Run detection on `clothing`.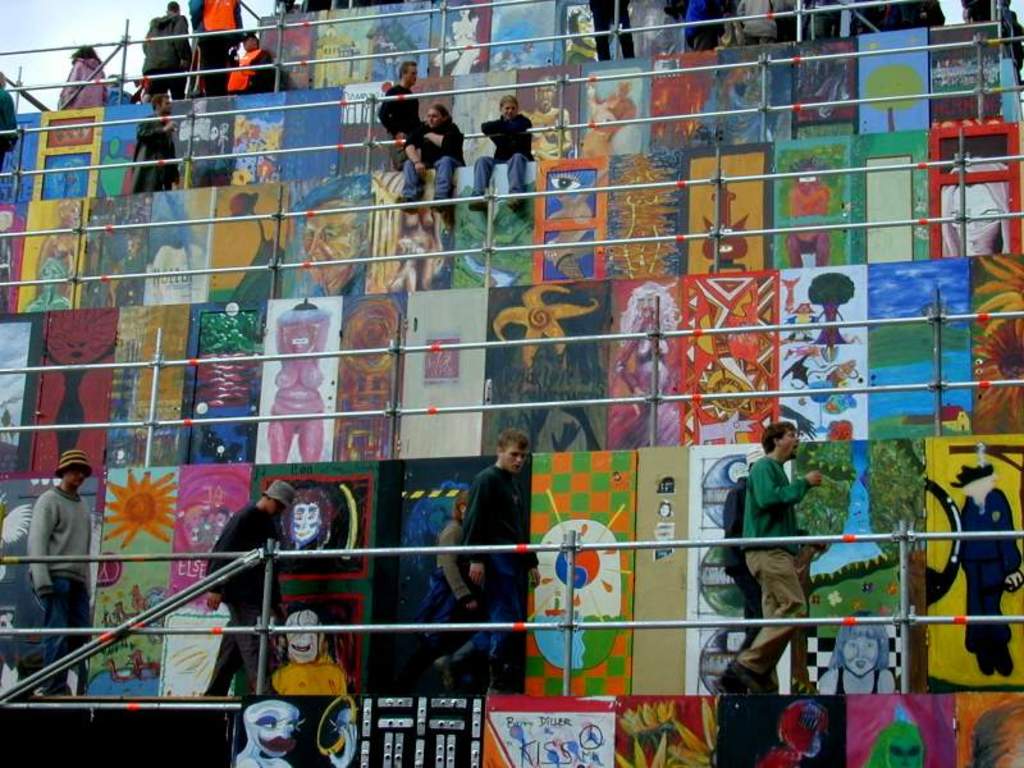
Result: [left=133, top=110, right=178, bottom=196].
